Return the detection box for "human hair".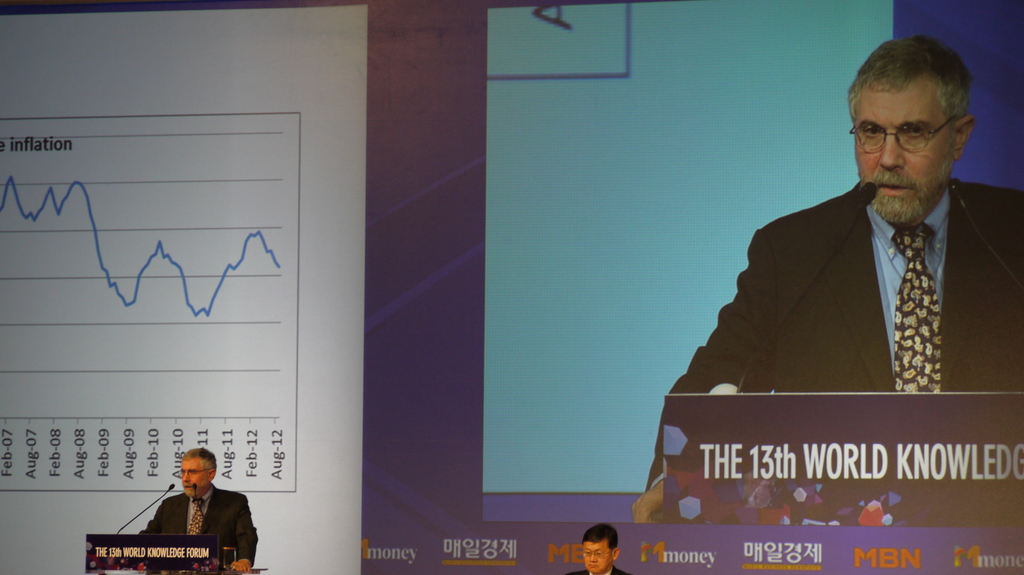
detection(584, 521, 617, 551).
